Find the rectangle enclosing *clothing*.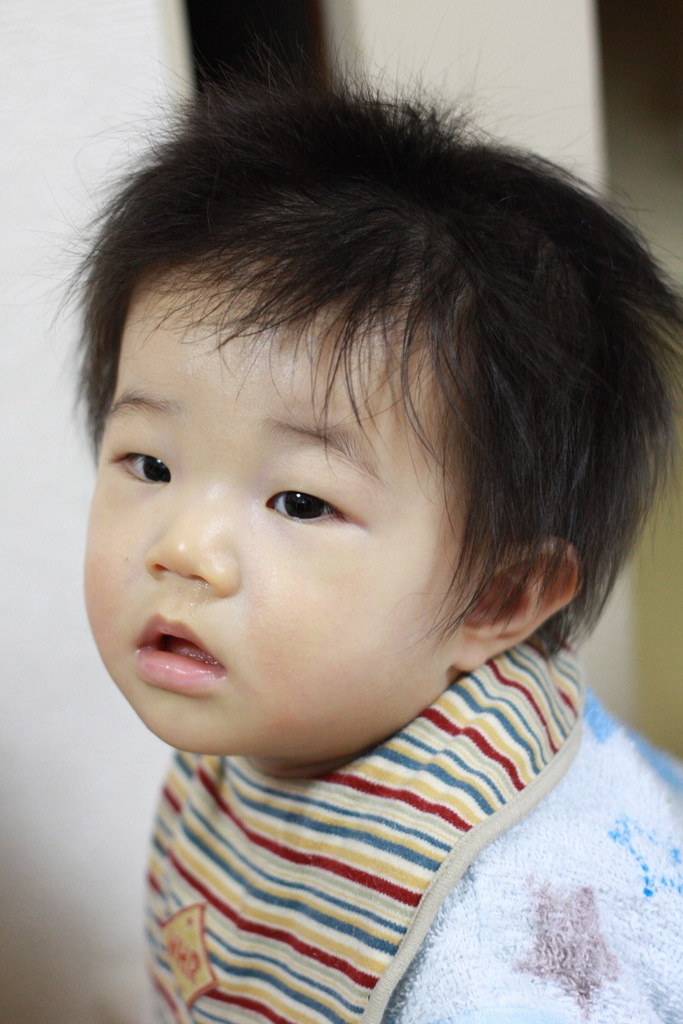
detection(83, 648, 682, 1009).
